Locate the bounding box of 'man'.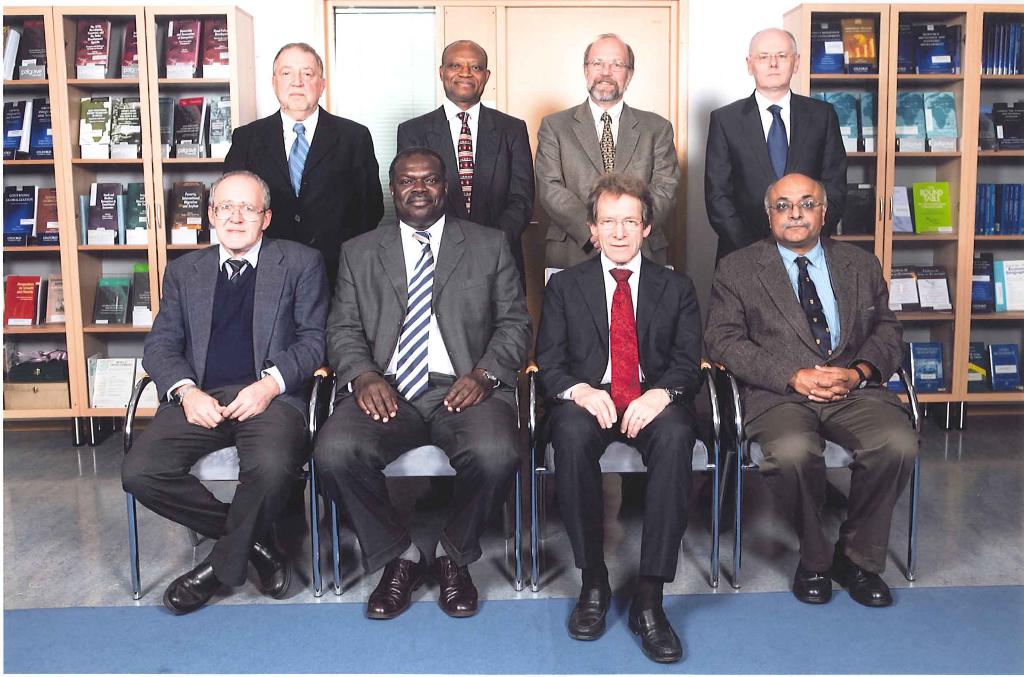
Bounding box: bbox(312, 149, 533, 624).
